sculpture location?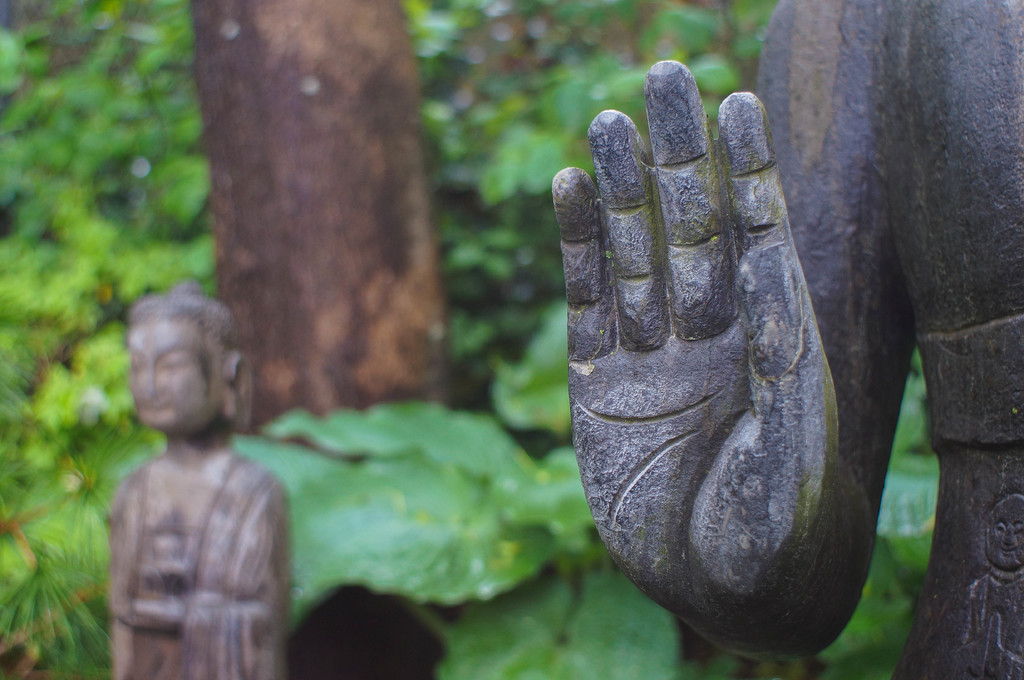
x1=548 y1=0 x2=1021 y2=679
